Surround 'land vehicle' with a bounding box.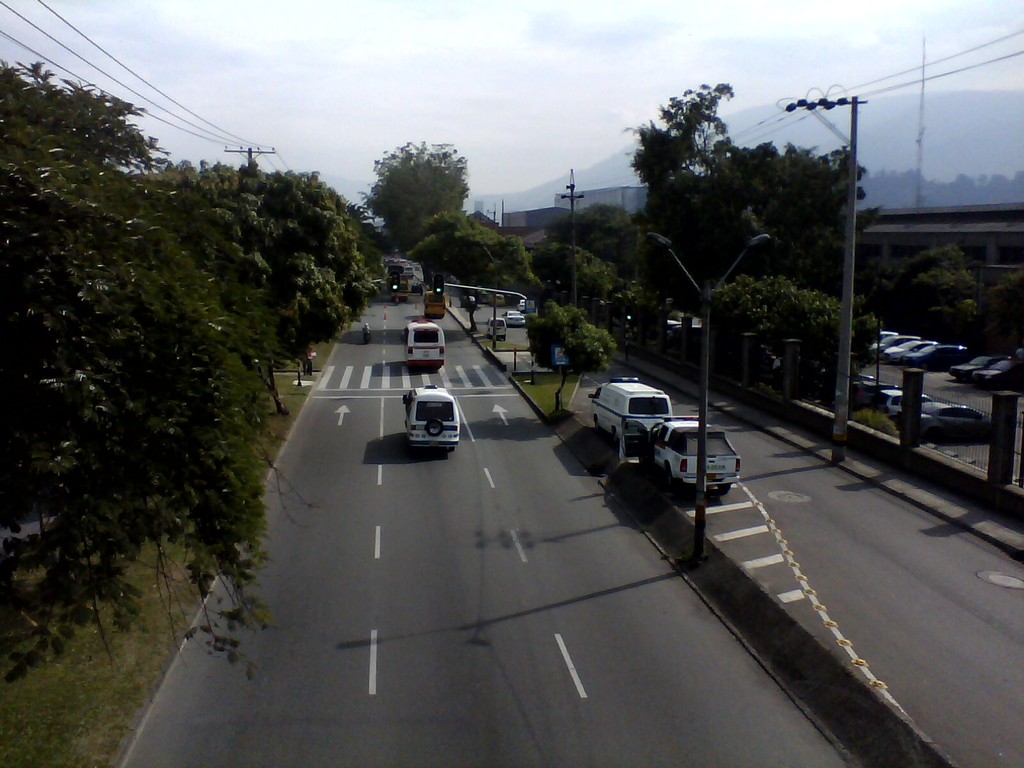
874:388:925:425.
